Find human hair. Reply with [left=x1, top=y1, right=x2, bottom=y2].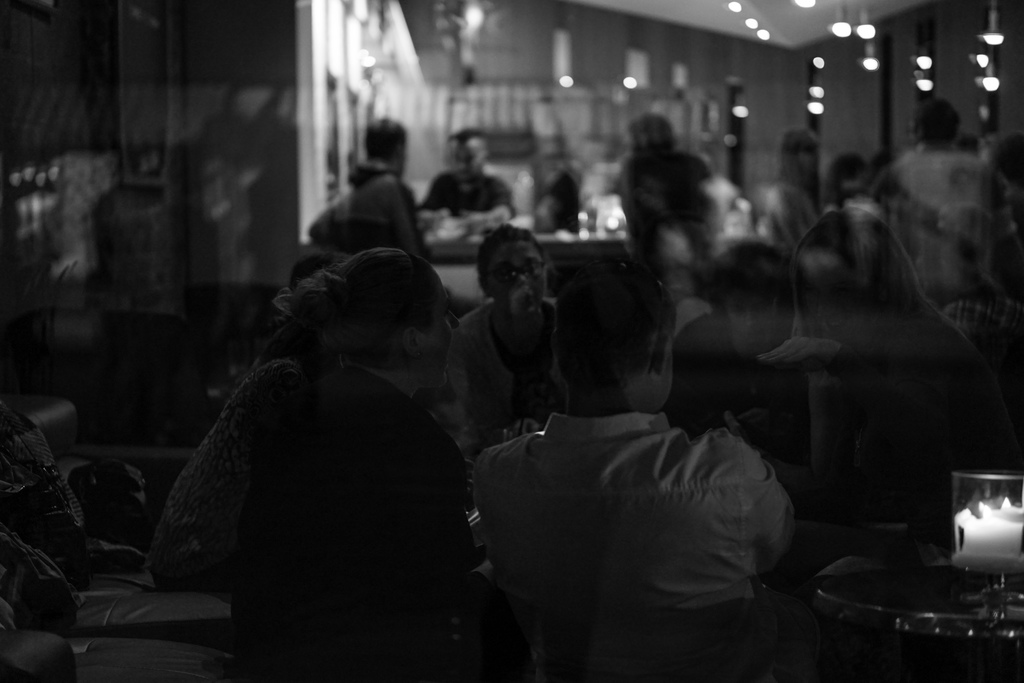
[left=793, top=206, right=963, bottom=352].
